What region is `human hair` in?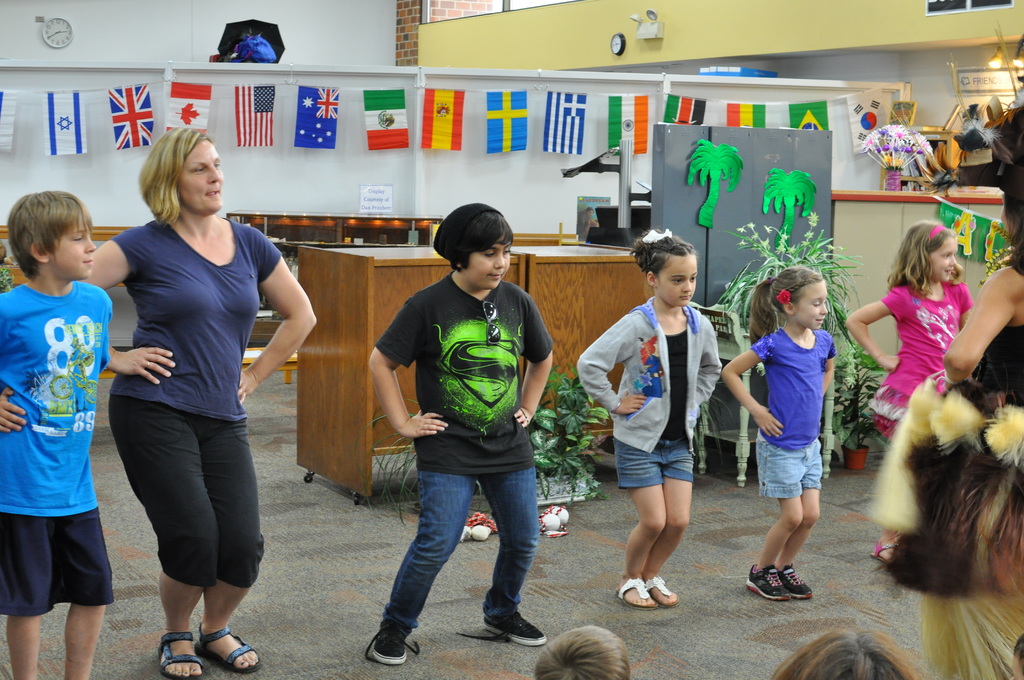
[x1=982, y1=109, x2=1023, y2=263].
